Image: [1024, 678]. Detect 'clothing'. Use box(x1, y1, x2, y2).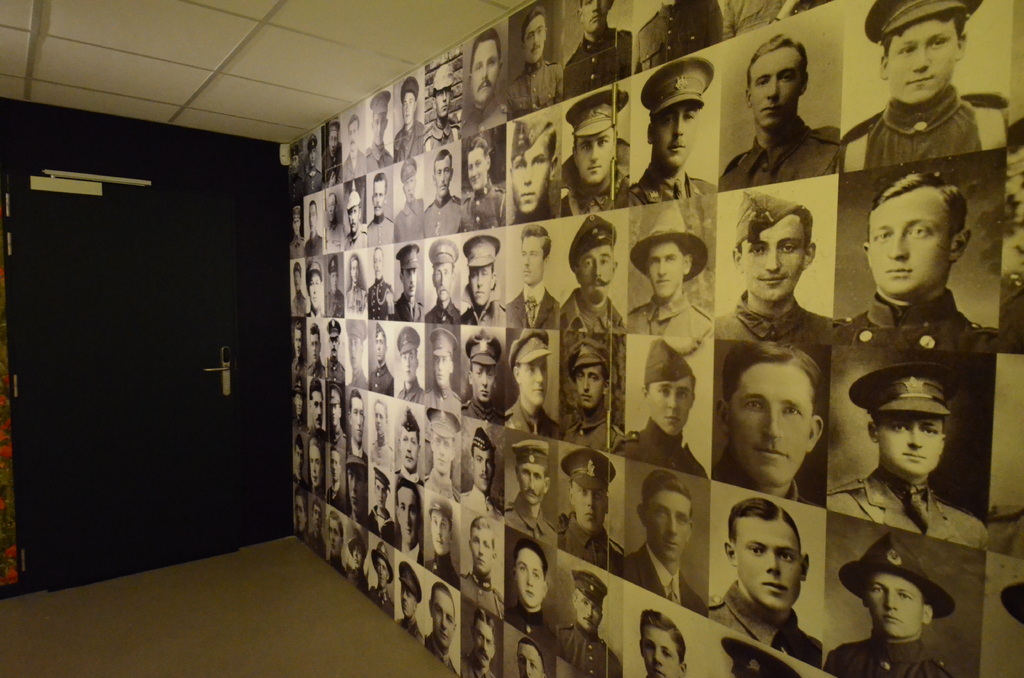
box(556, 28, 623, 101).
